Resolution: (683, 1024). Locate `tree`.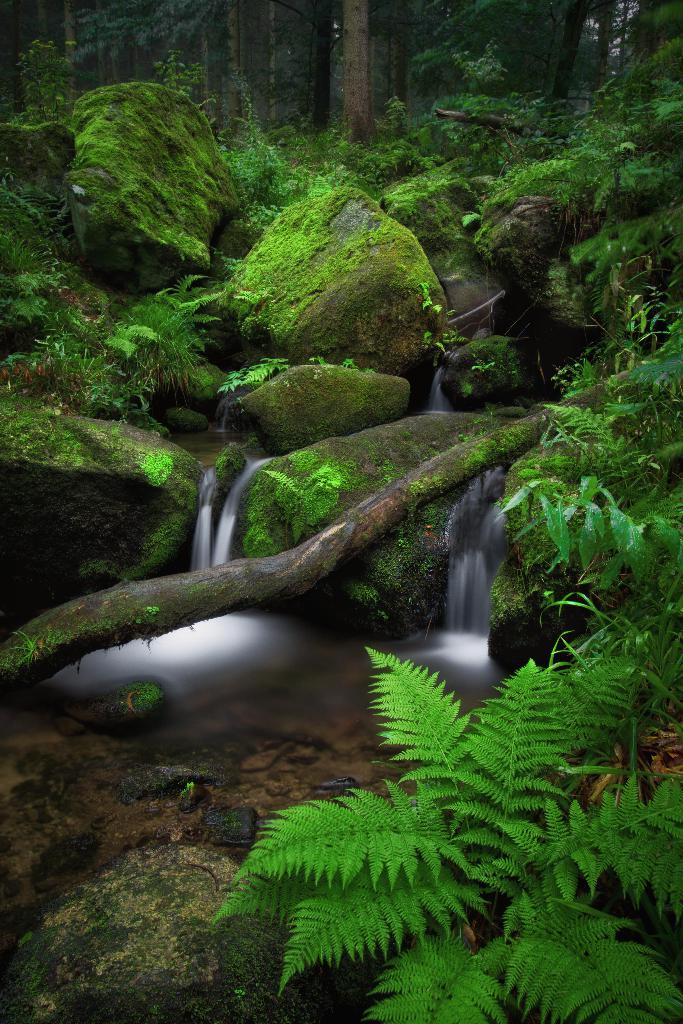
213,649,682,1023.
